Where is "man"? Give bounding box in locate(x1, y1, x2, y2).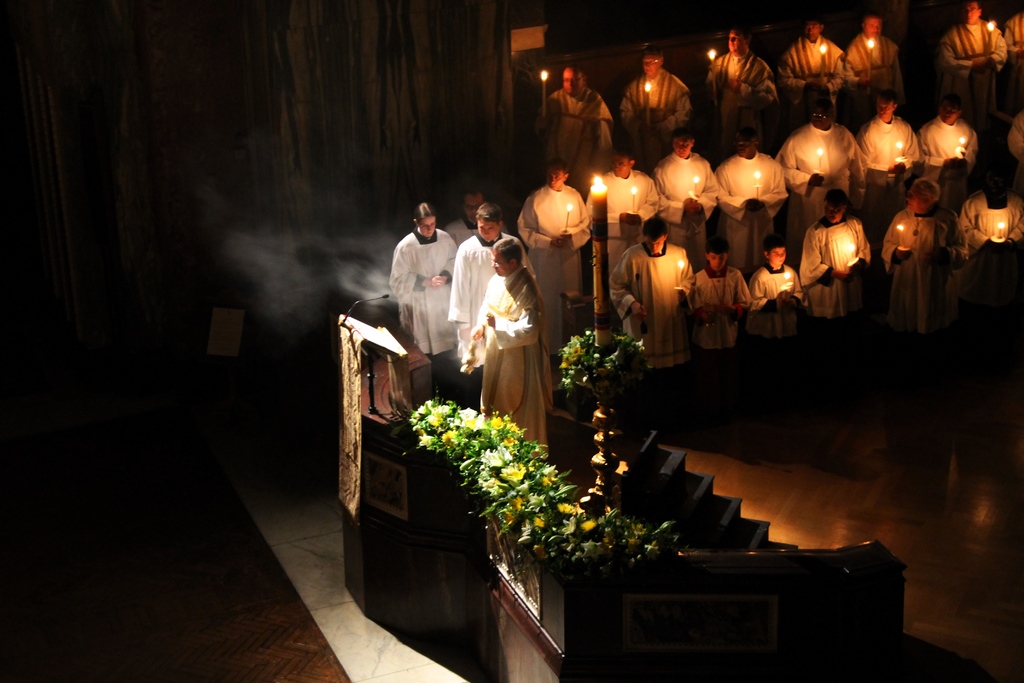
locate(790, 190, 872, 374).
